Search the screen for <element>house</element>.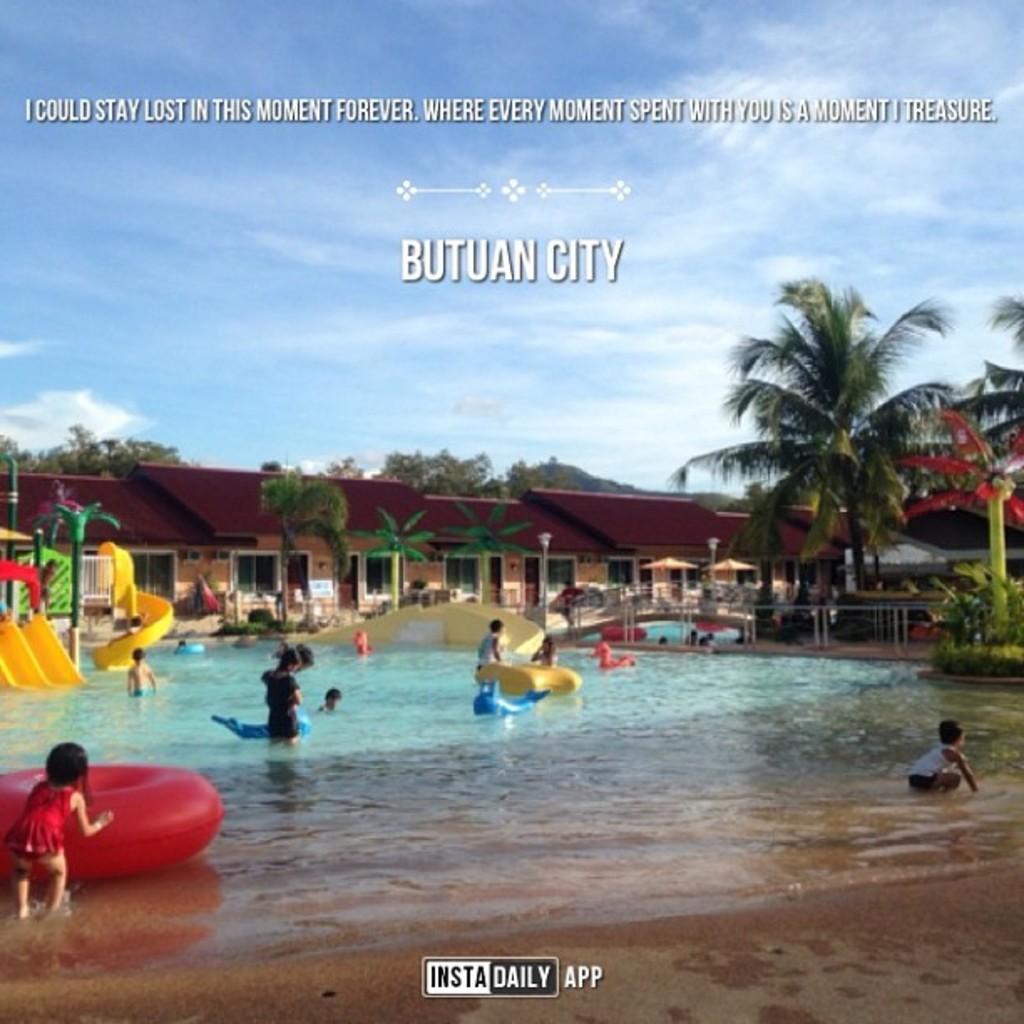
Found at box=[770, 504, 949, 582].
